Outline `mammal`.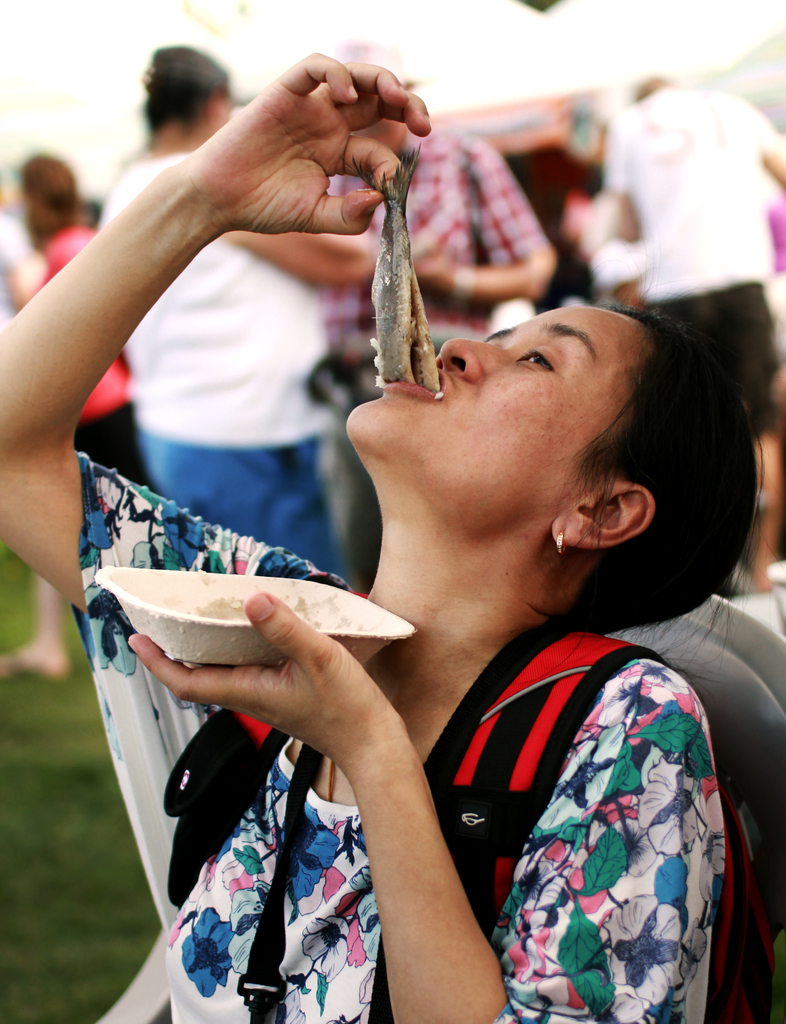
Outline: BBox(0, 207, 63, 678).
